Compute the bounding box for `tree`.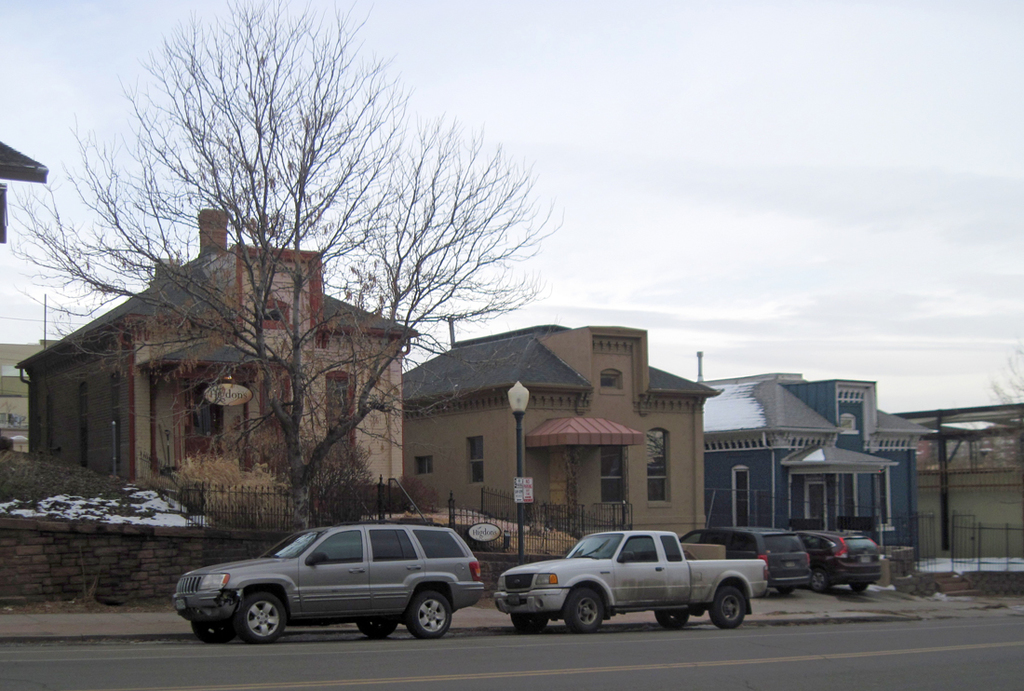
box(977, 306, 1023, 460).
